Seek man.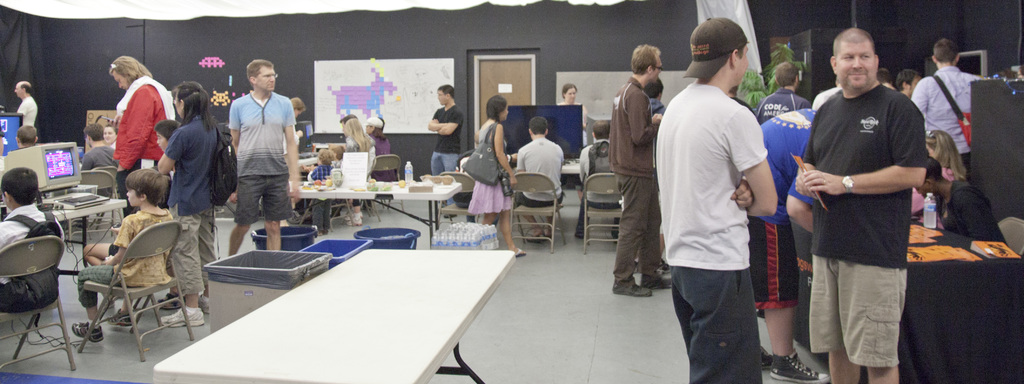
detection(13, 77, 40, 126).
